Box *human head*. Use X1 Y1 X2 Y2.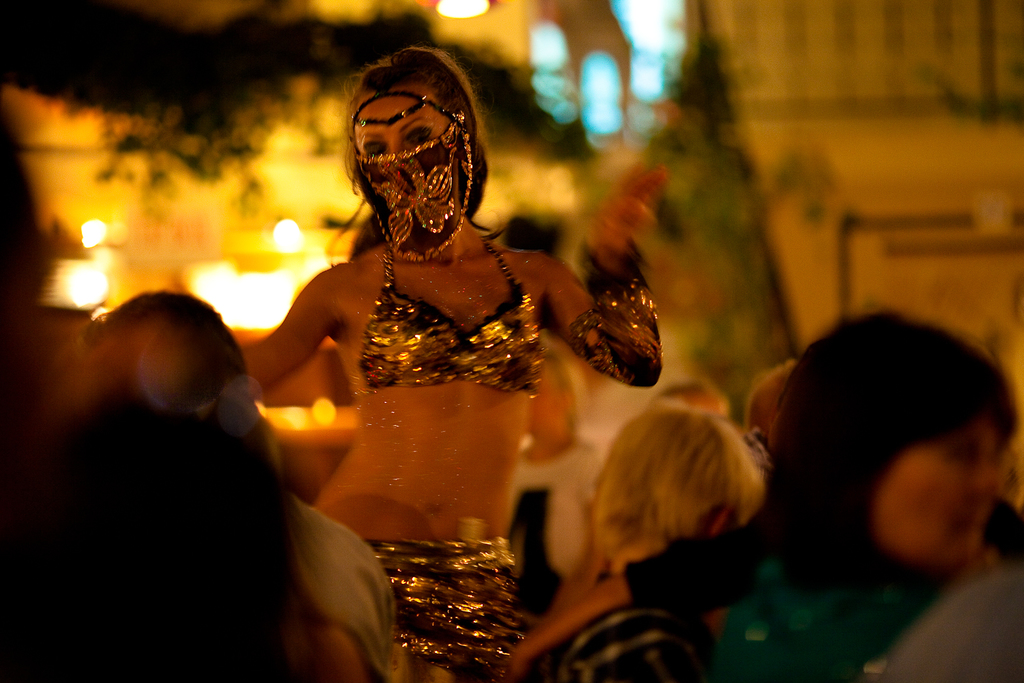
335 57 482 252.
